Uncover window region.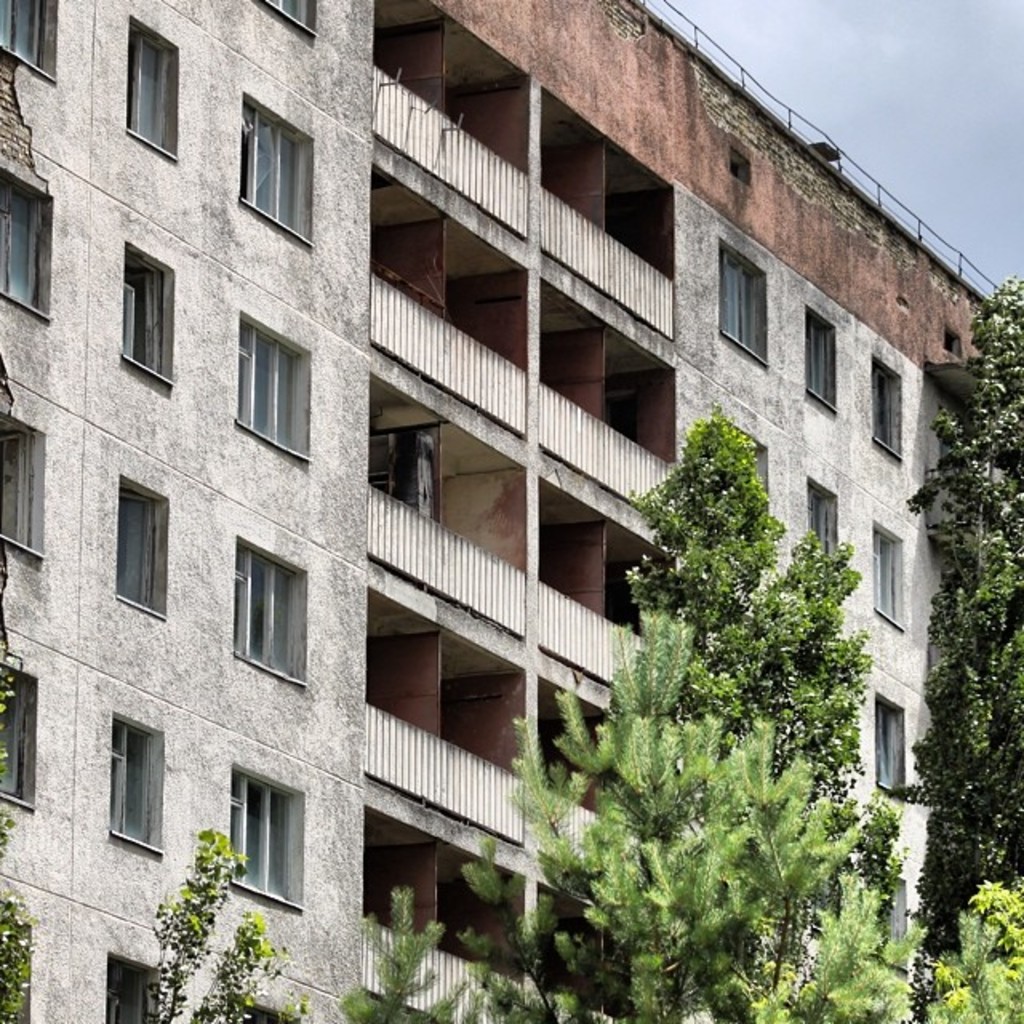
Uncovered: [x1=110, y1=710, x2=165, y2=854].
